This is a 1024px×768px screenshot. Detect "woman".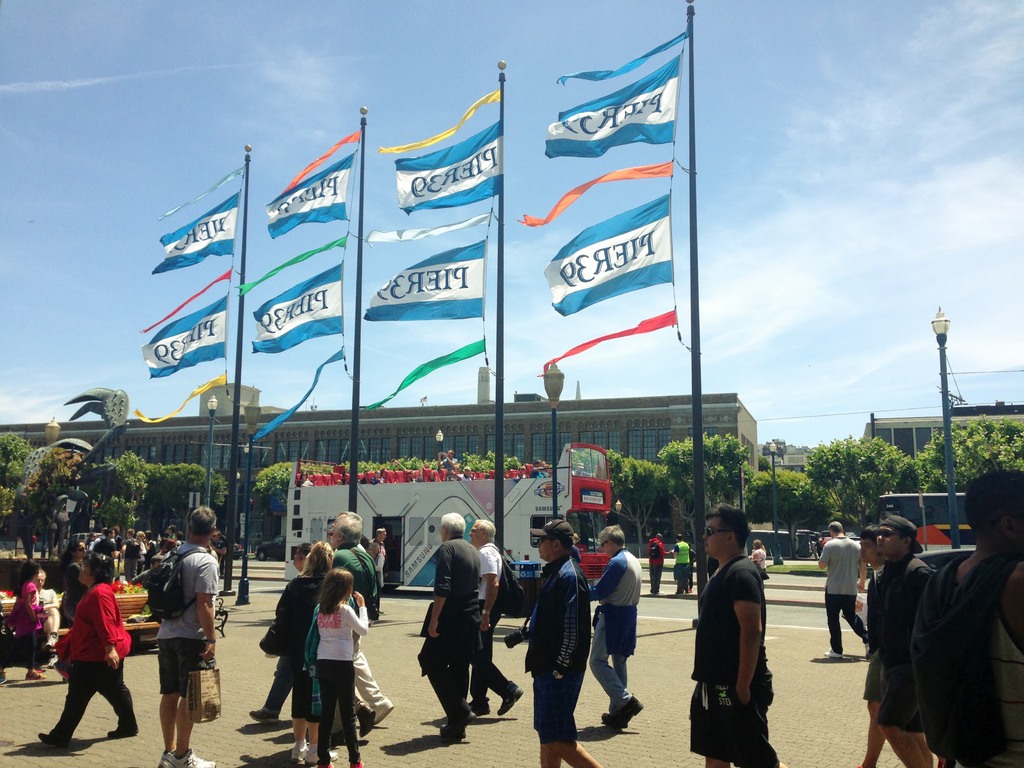
box(748, 539, 770, 575).
